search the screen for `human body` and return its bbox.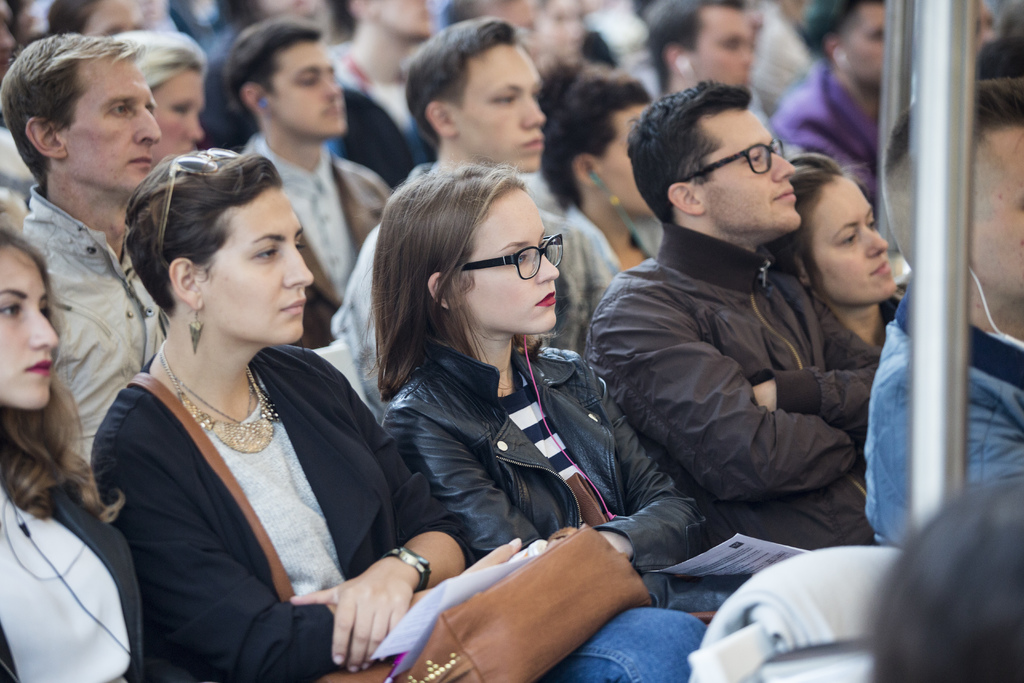
Found: box(770, 0, 916, 256).
